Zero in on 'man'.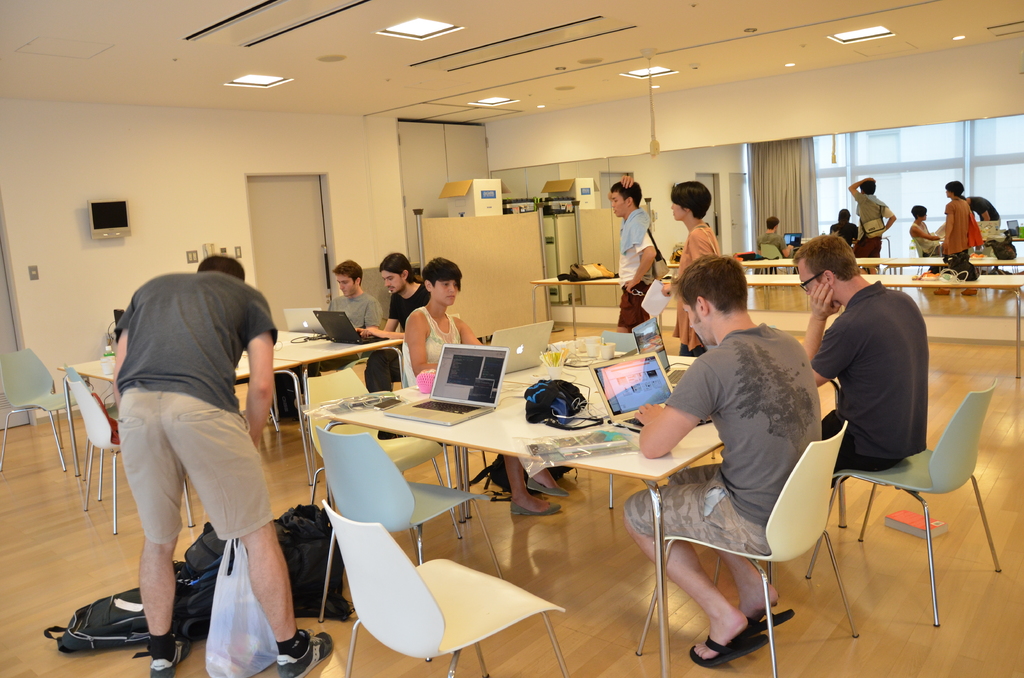
Zeroed in: x1=790, y1=231, x2=935, y2=485.
